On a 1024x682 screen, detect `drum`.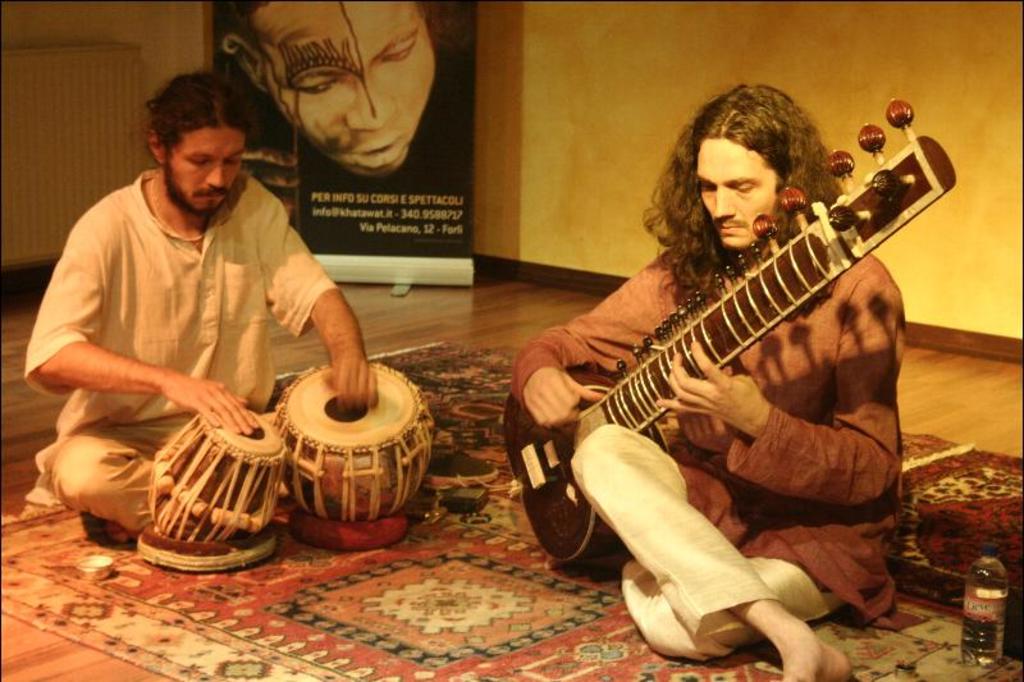
261, 363, 421, 536.
